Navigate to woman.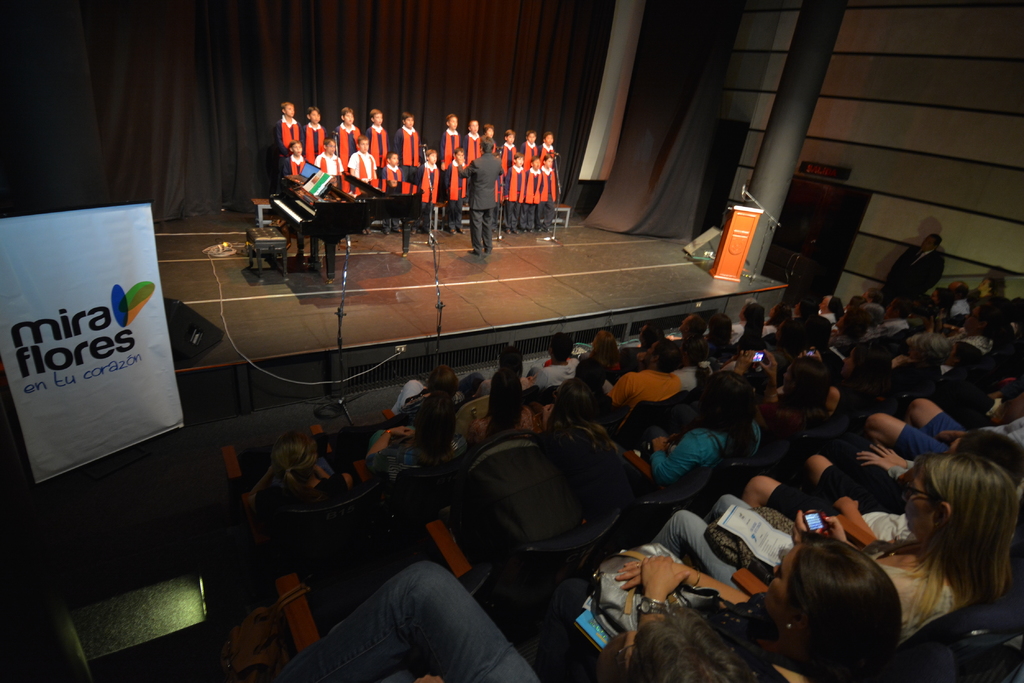
Navigation target: 460, 369, 540, 444.
